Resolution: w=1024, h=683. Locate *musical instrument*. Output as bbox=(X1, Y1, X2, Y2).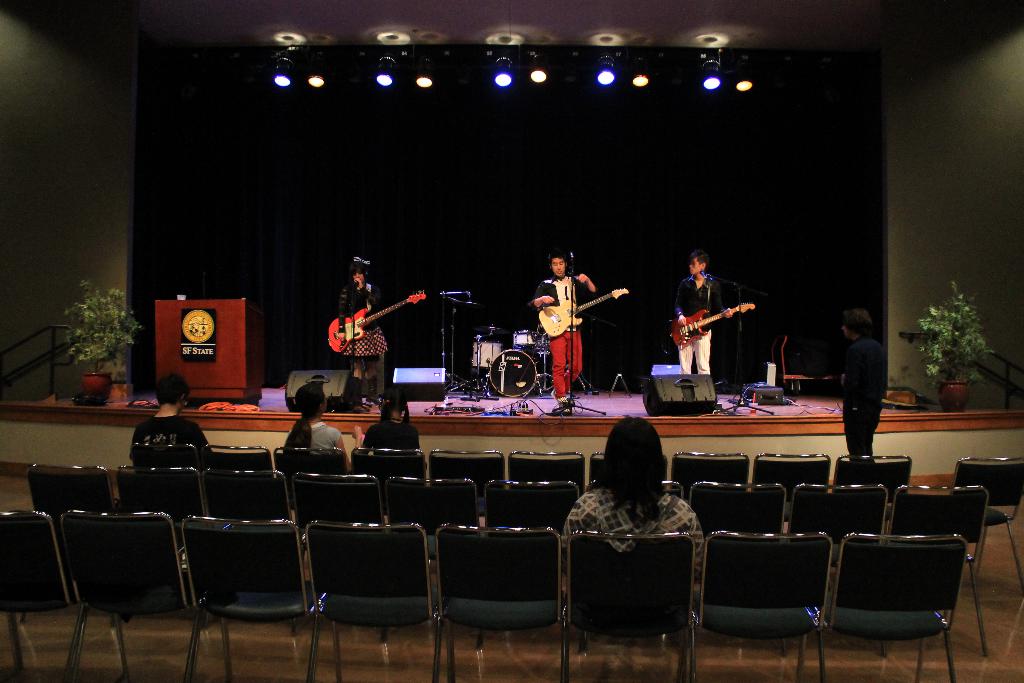
bbox=(325, 281, 445, 352).
